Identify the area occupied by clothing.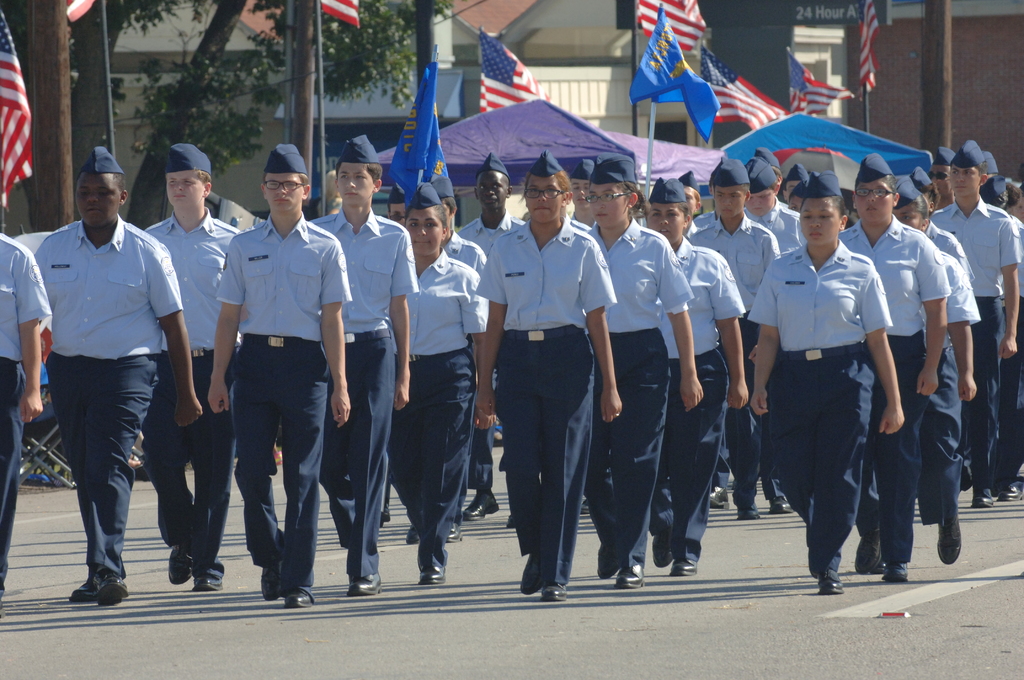
Area: box(927, 220, 979, 287).
